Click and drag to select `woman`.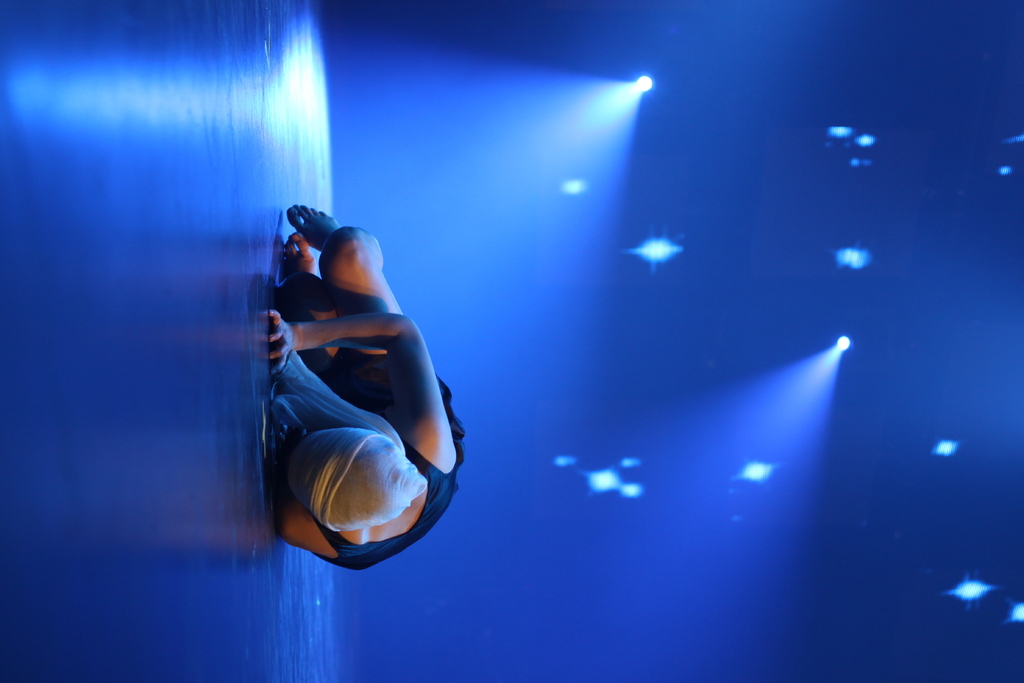
Selection: 265/199/451/554.
